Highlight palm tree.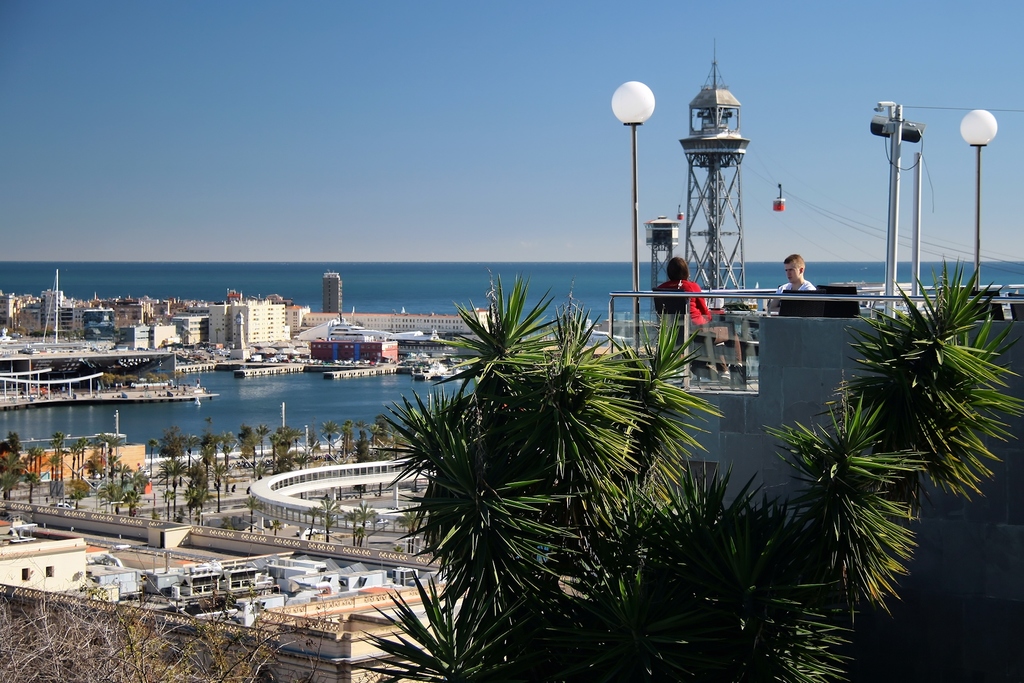
Highlighted region: [x1=321, y1=498, x2=339, y2=554].
